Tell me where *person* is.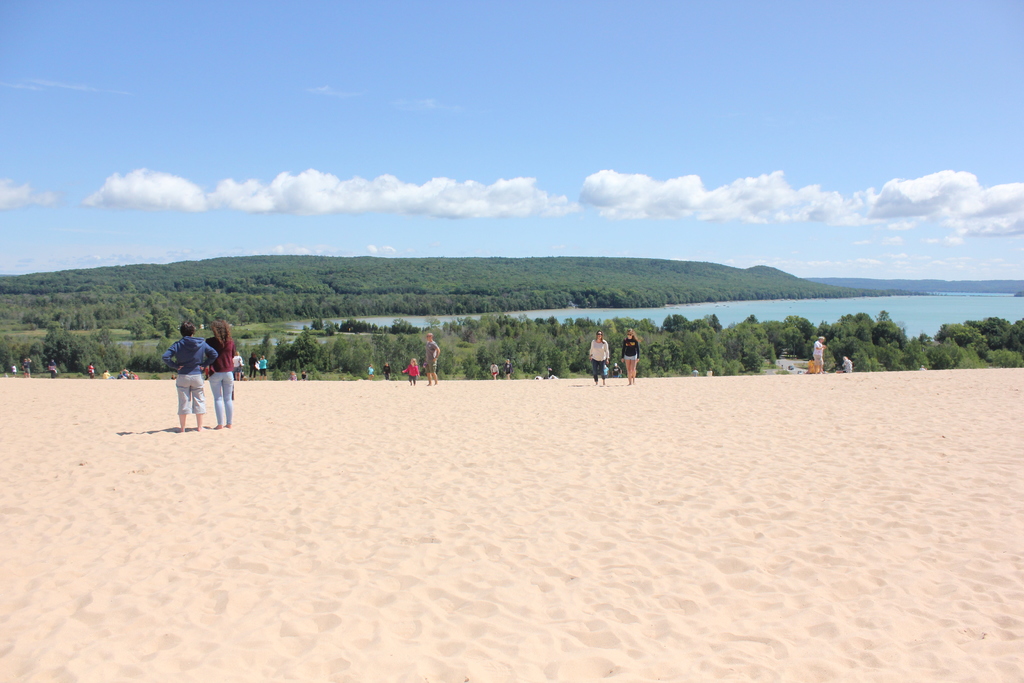
*person* is at {"x1": 584, "y1": 333, "x2": 607, "y2": 385}.
